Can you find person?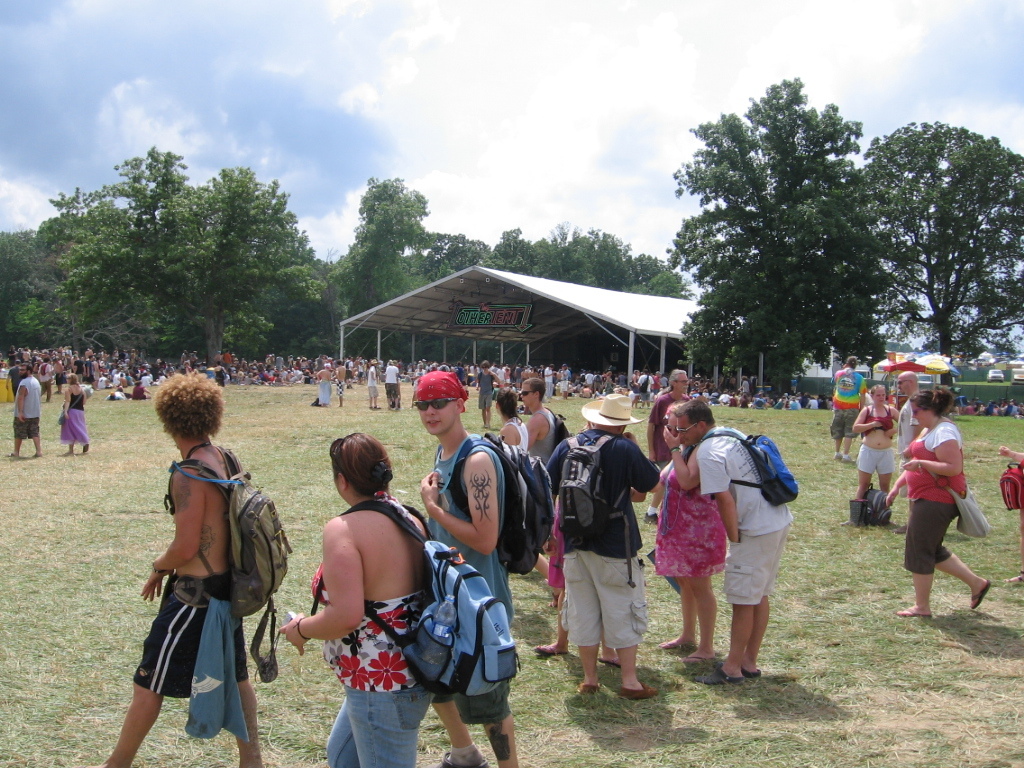
Yes, bounding box: [657, 397, 729, 665].
